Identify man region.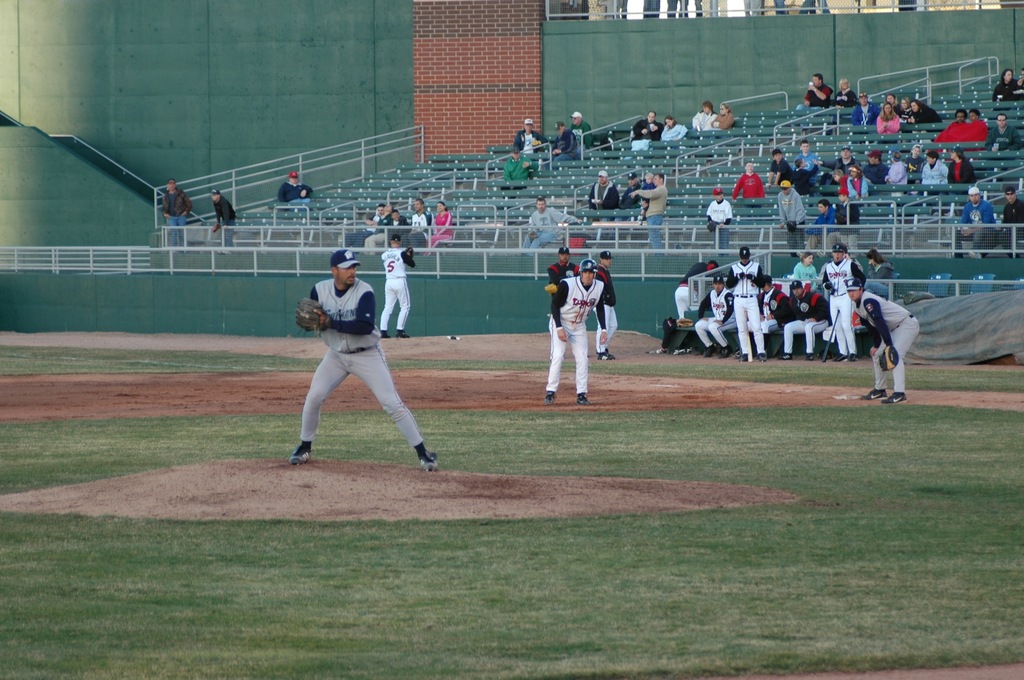
Region: (211, 187, 236, 256).
